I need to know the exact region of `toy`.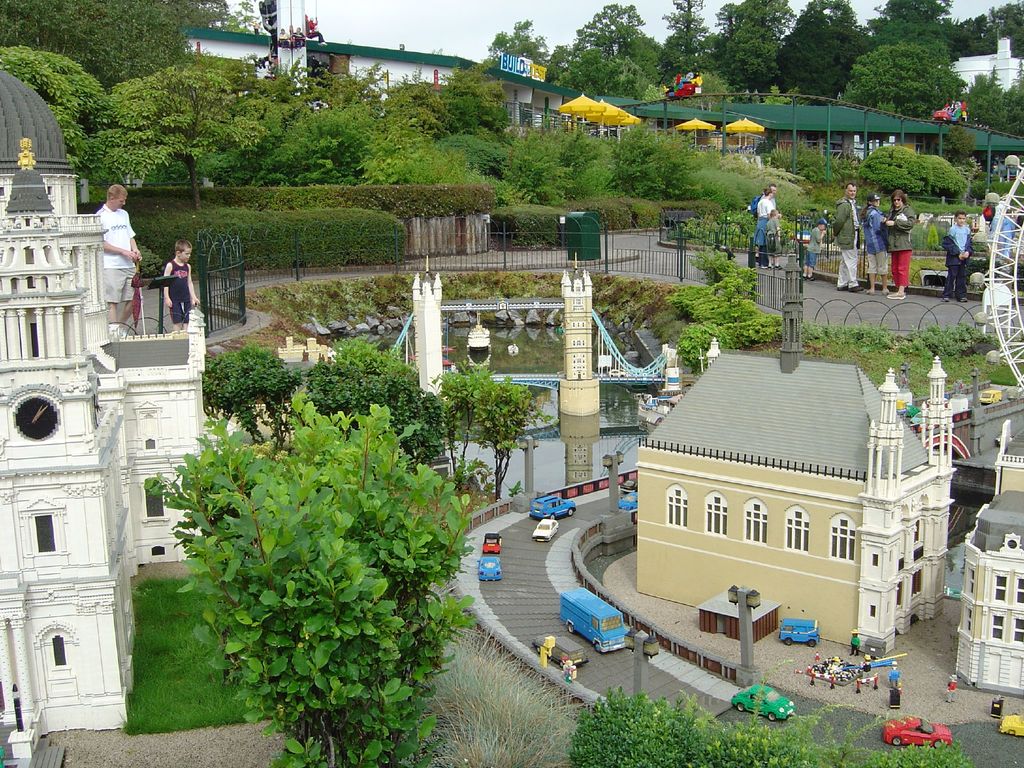
Region: box=[632, 630, 659, 696].
